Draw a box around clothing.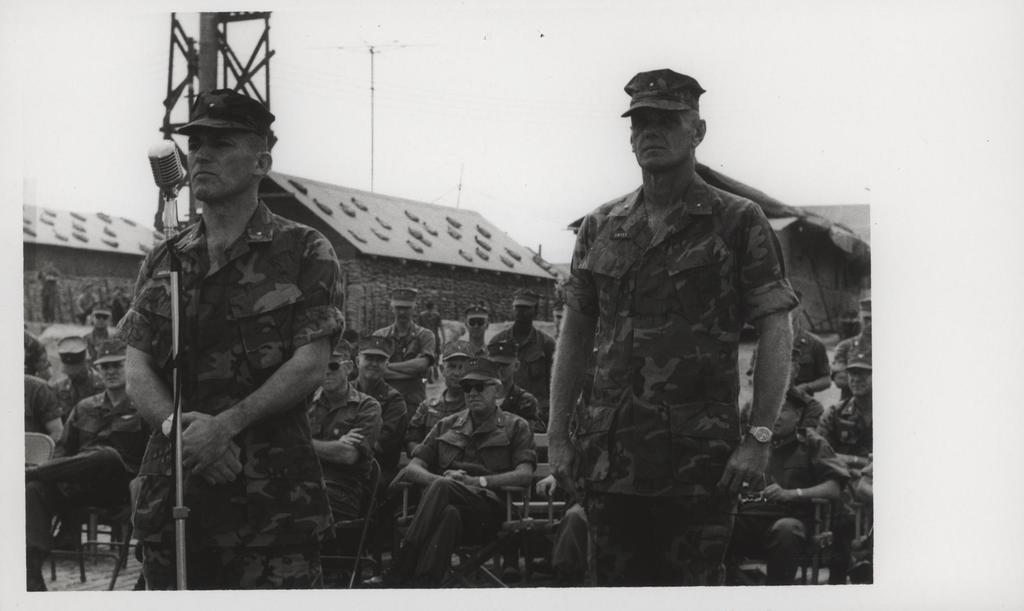
box=[492, 320, 543, 393].
